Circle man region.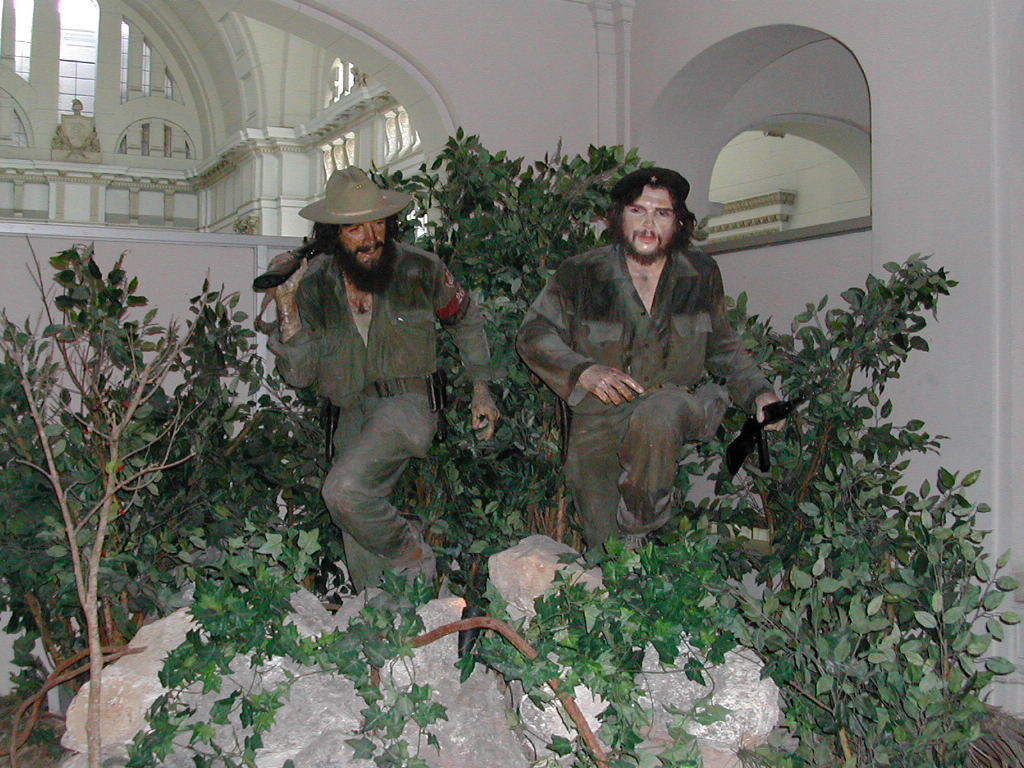
Region: select_region(248, 160, 501, 618).
